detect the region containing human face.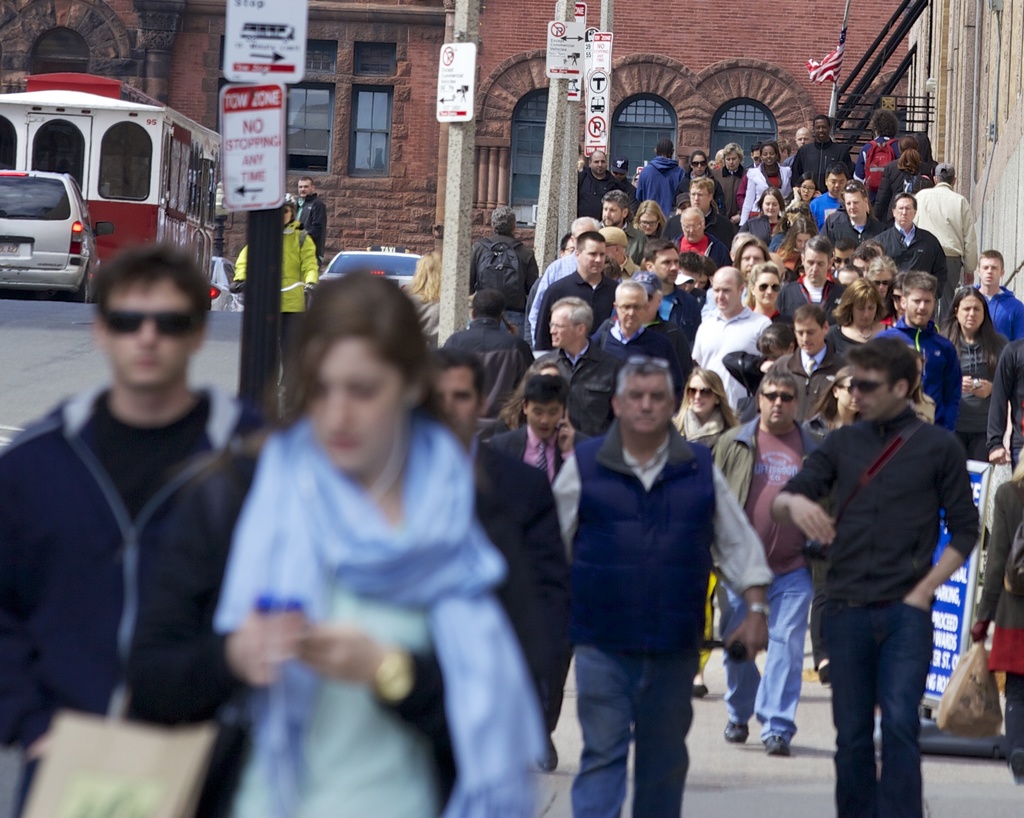
622 371 673 440.
